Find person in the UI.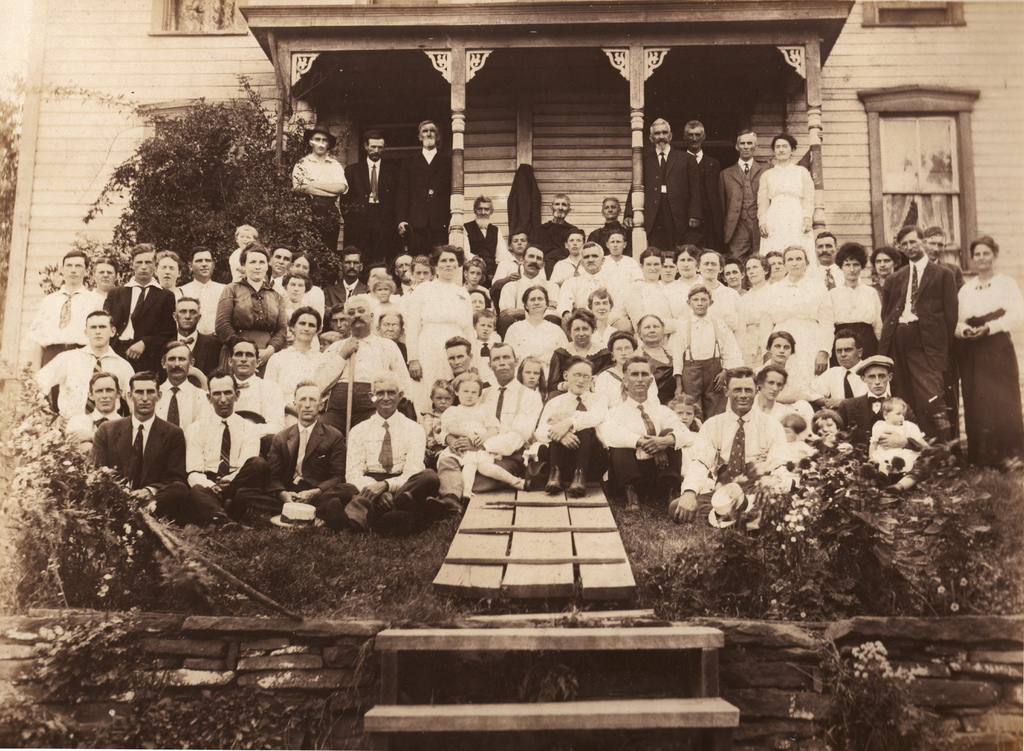
UI element at Rect(867, 399, 922, 497).
